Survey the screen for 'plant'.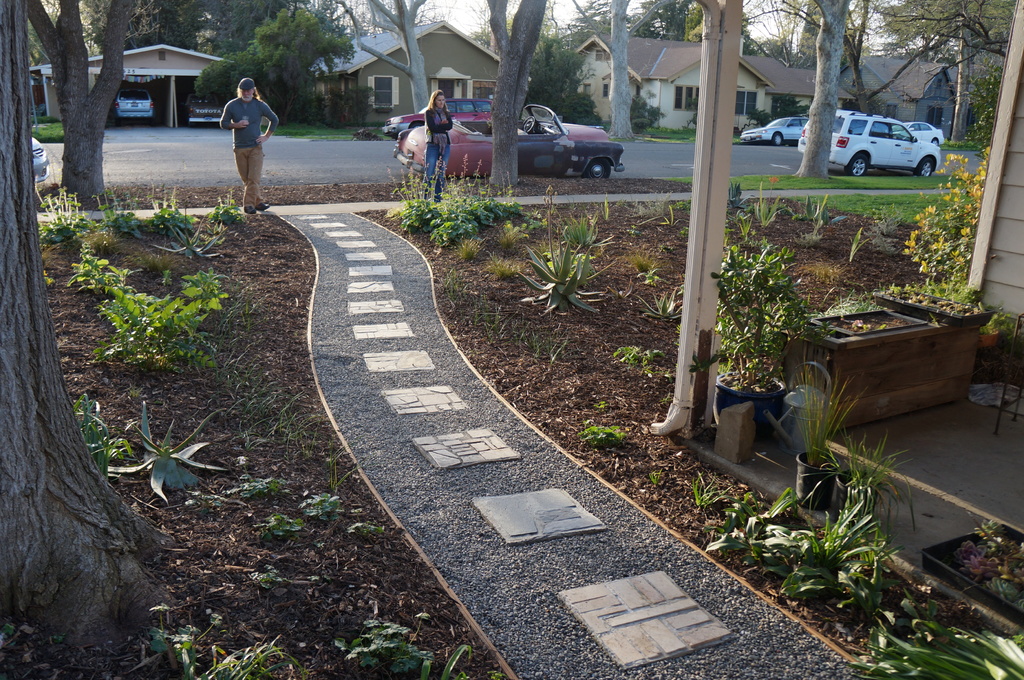
Survey found: bbox(249, 512, 308, 546).
